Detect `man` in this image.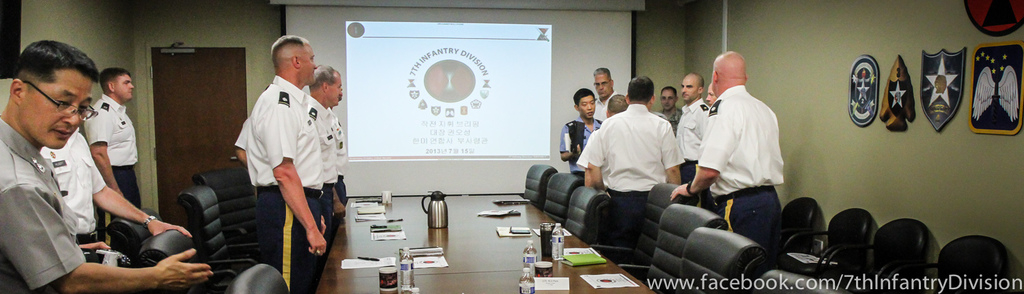
Detection: detection(653, 72, 710, 188).
